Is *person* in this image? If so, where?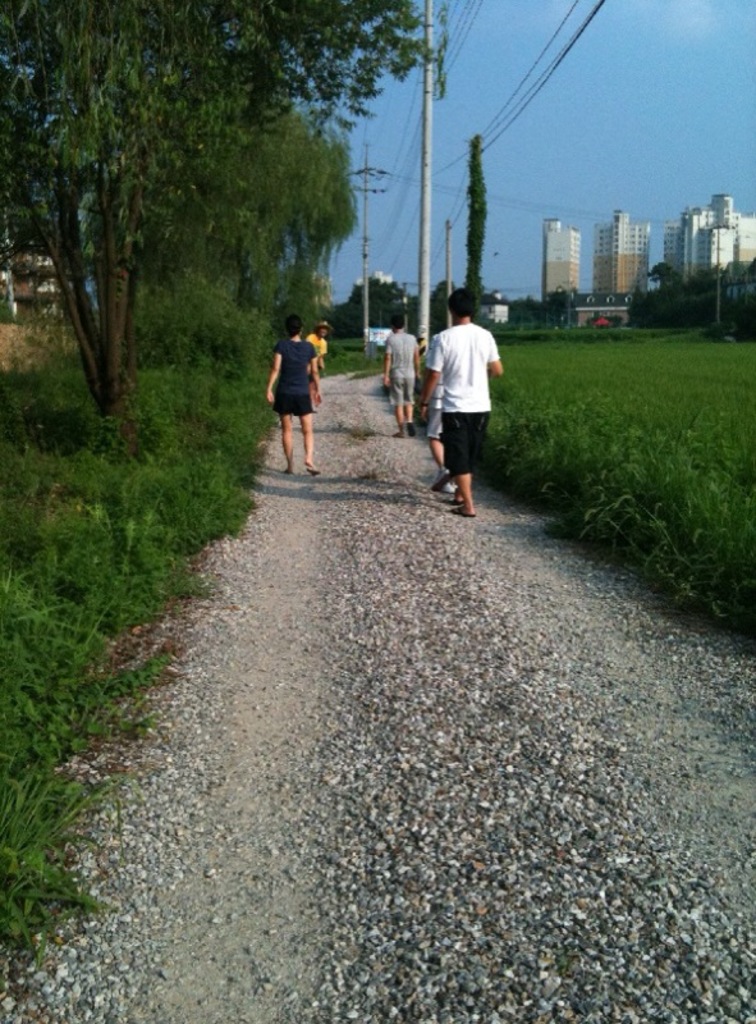
Yes, at <region>303, 317, 327, 371</region>.
